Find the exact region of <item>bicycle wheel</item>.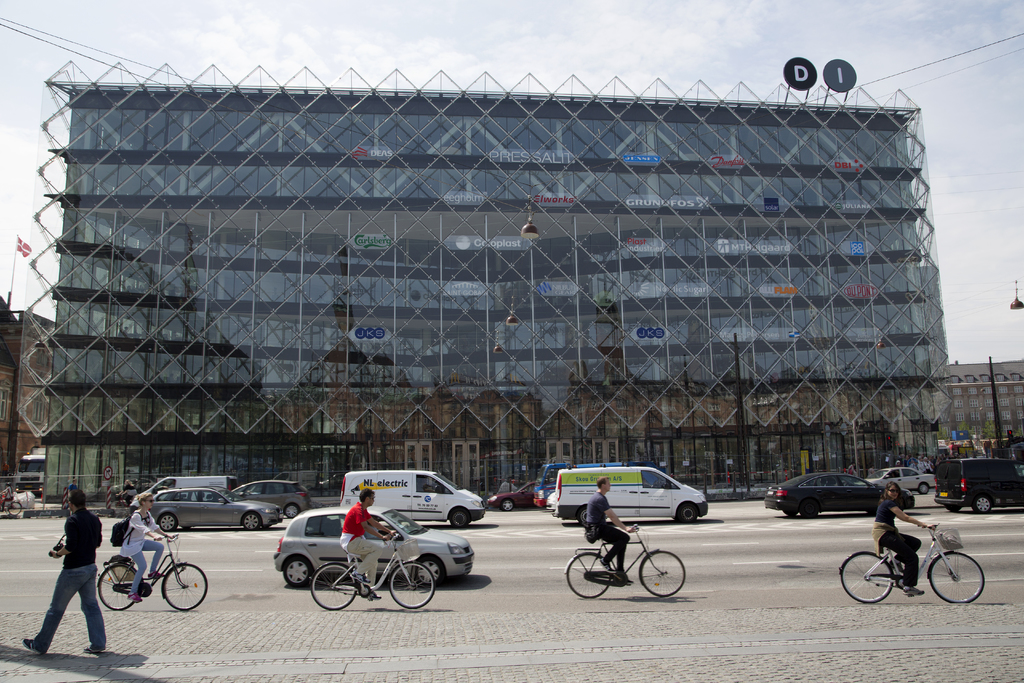
Exact region: select_region(388, 562, 436, 609).
